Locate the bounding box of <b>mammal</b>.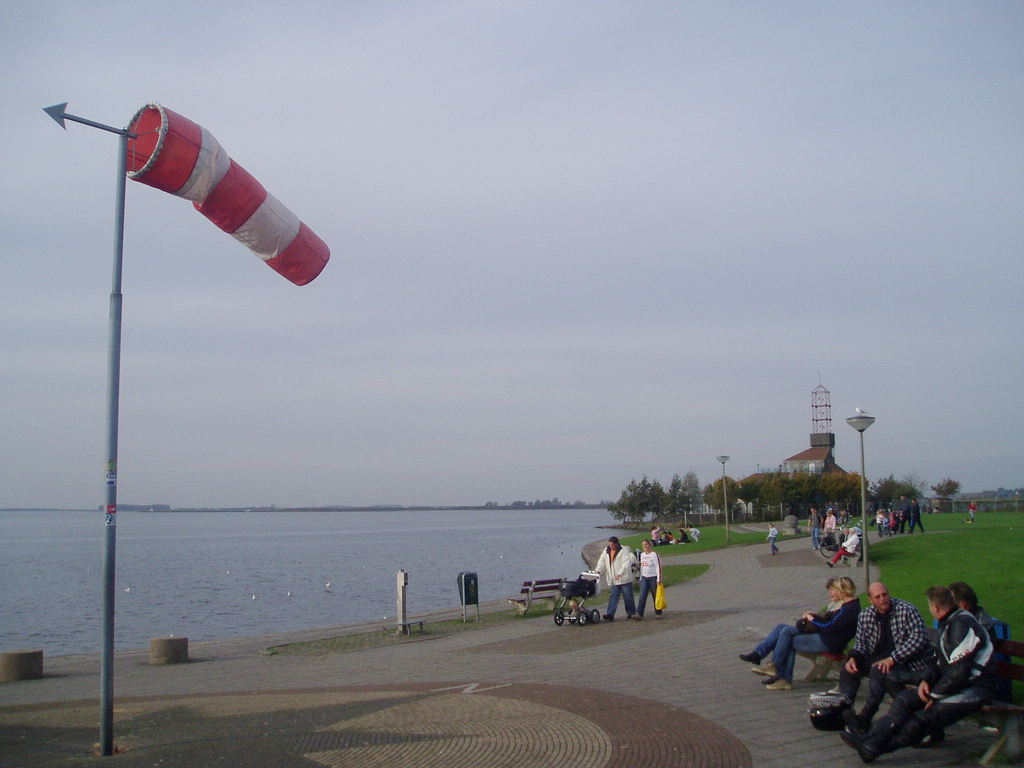
Bounding box: 676/527/690/543.
